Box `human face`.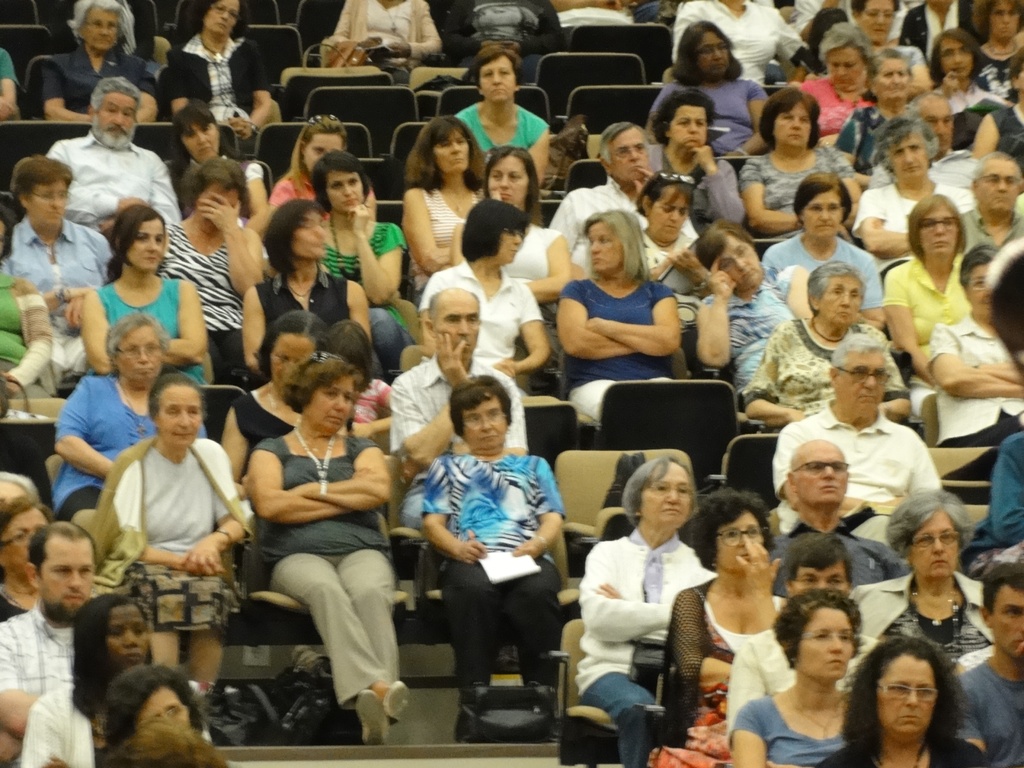
{"x1": 95, "y1": 90, "x2": 141, "y2": 146}.
